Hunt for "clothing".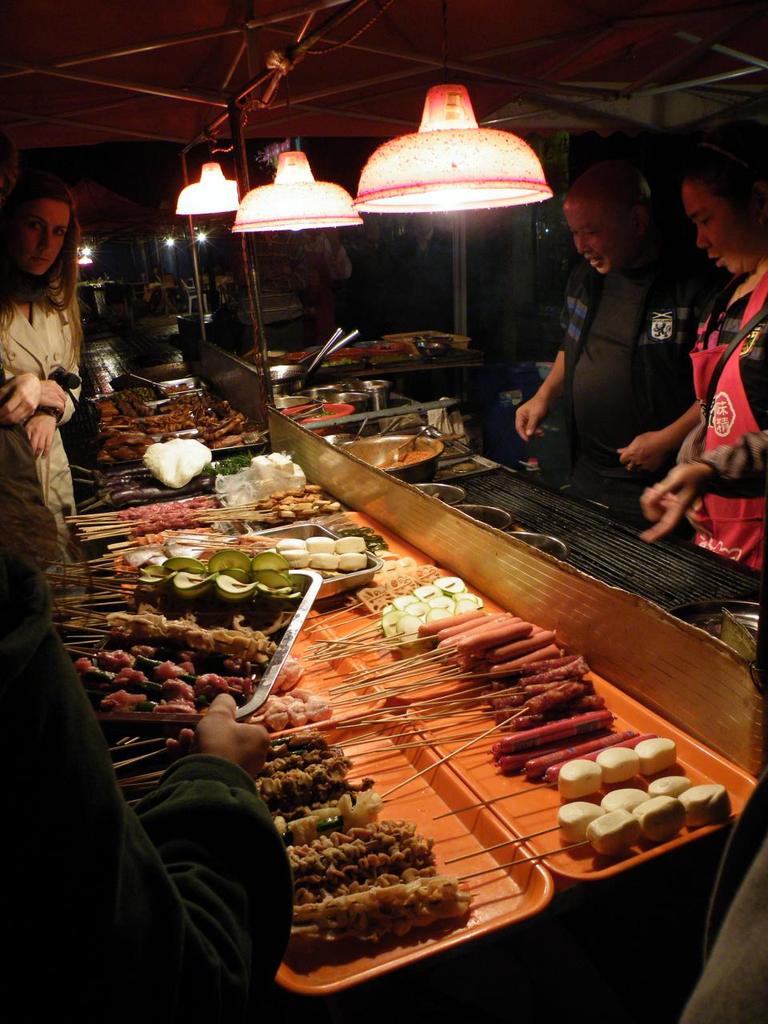
Hunted down at select_region(0, 282, 85, 568).
